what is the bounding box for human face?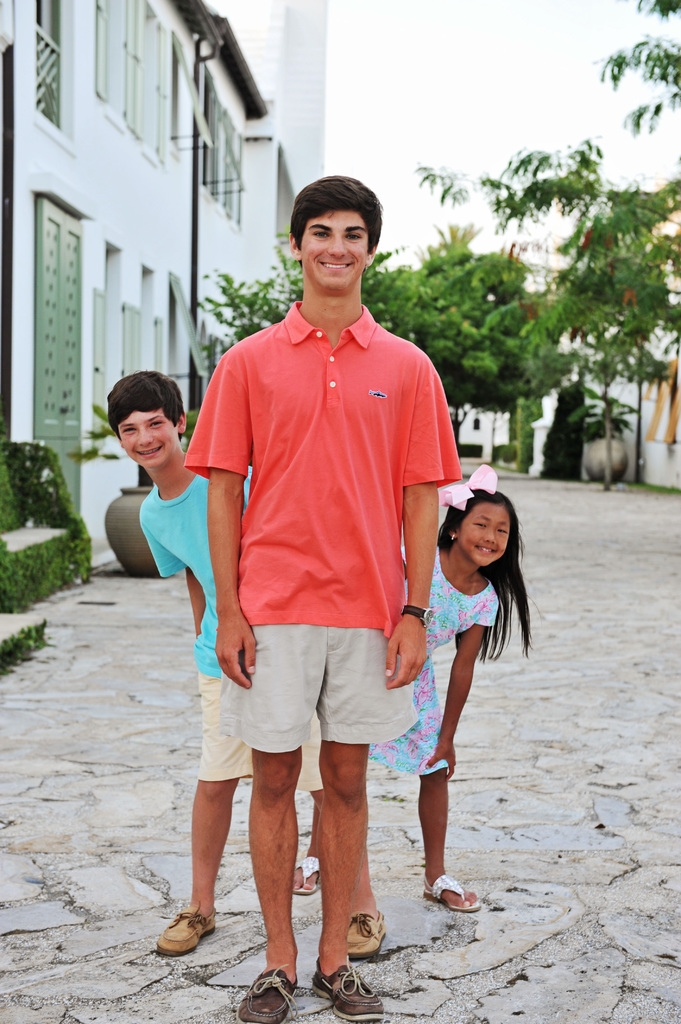
[x1=116, y1=406, x2=177, y2=471].
